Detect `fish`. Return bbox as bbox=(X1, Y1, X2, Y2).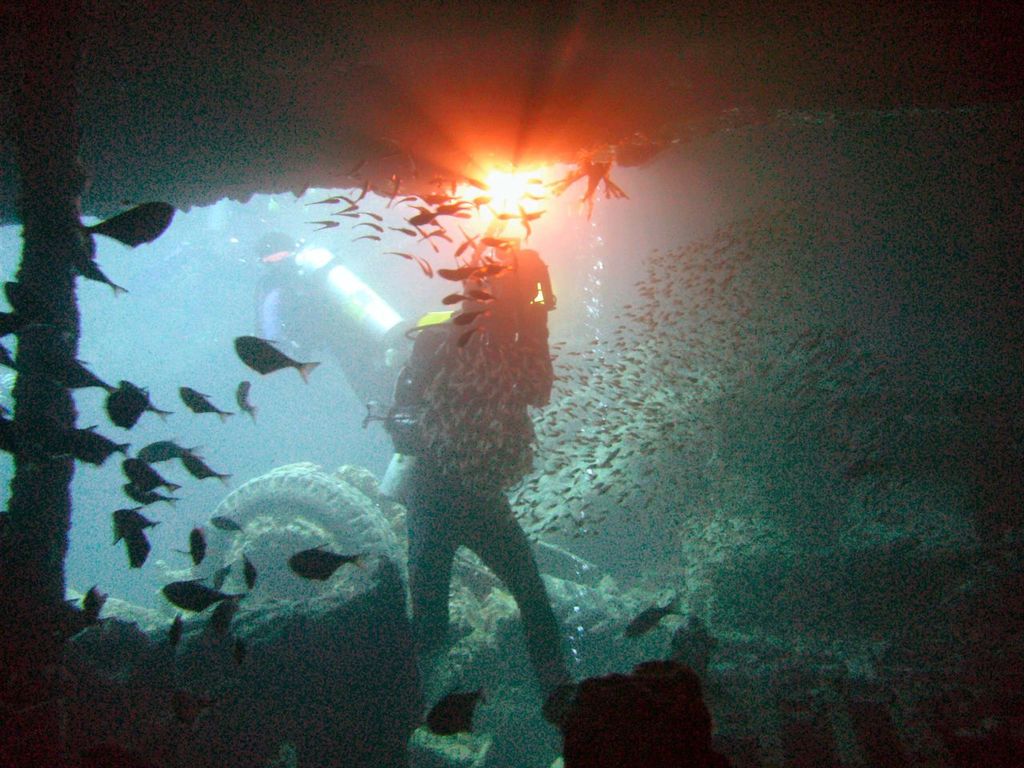
bbox=(609, 589, 687, 639).
